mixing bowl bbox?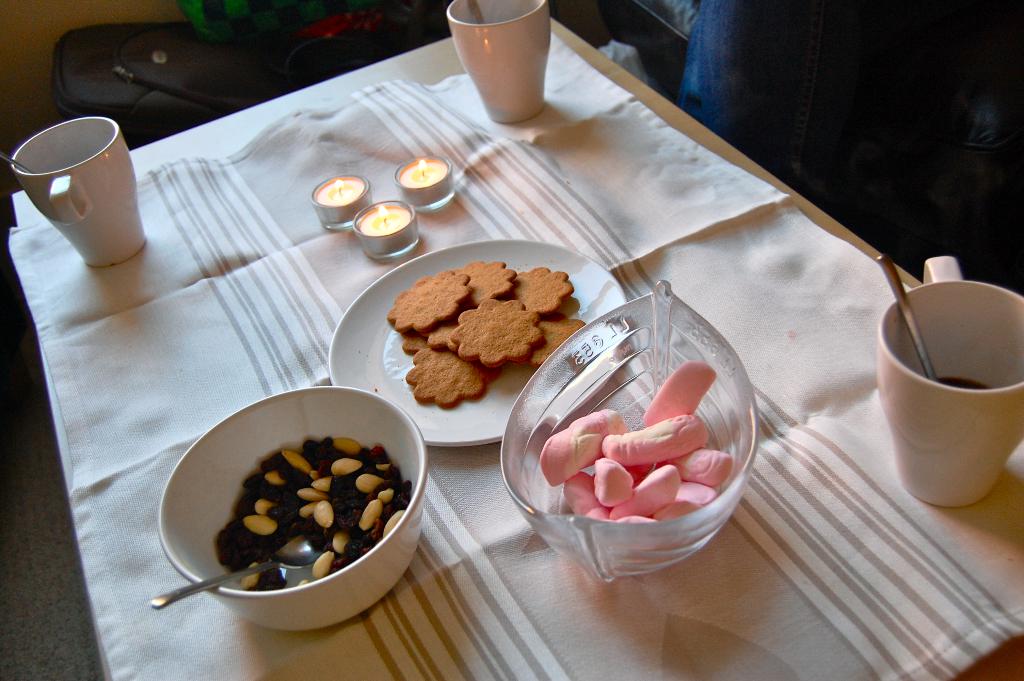
499:279:758:587
